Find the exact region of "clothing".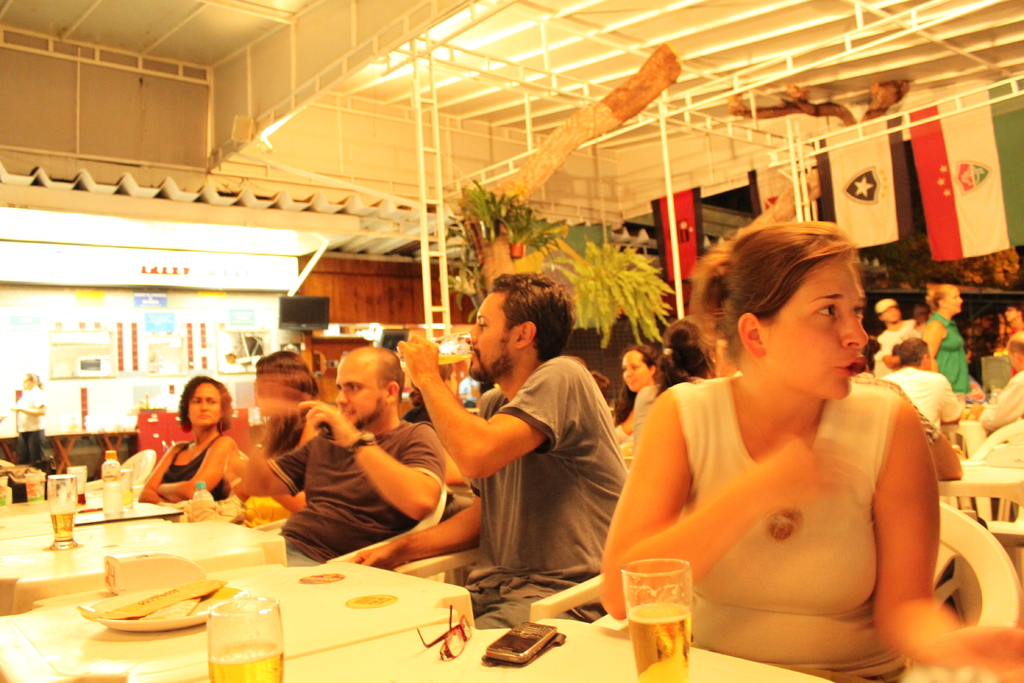
Exact region: [877,319,915,361].
